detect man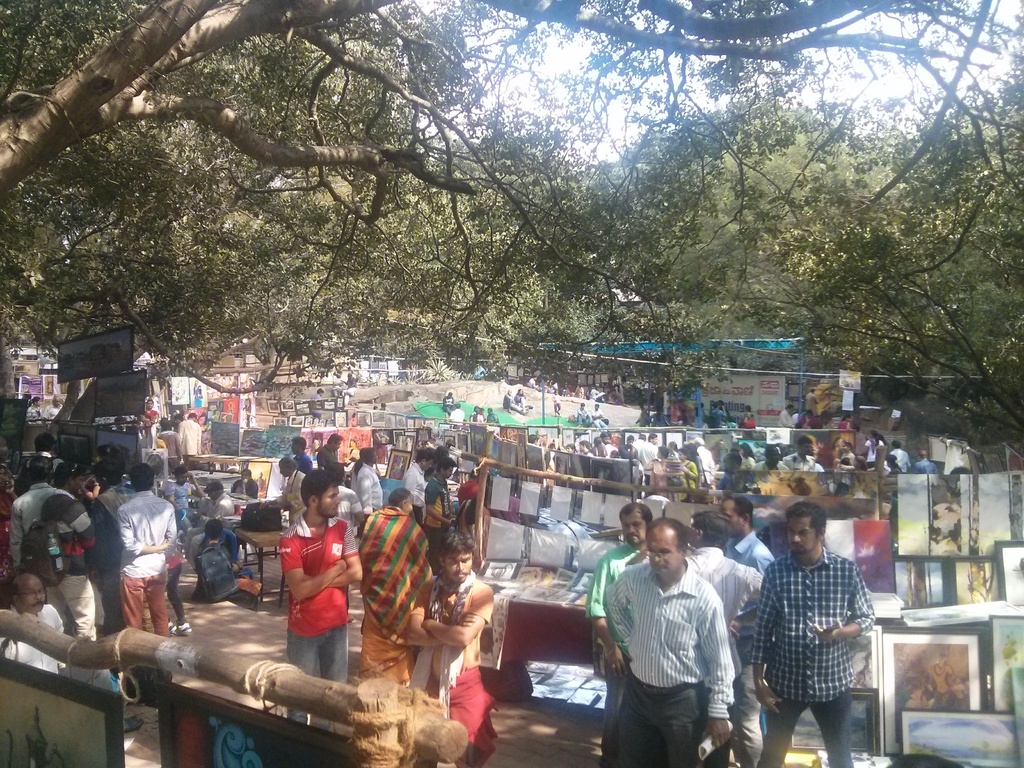
BBox(289, 438, 313, 474)
